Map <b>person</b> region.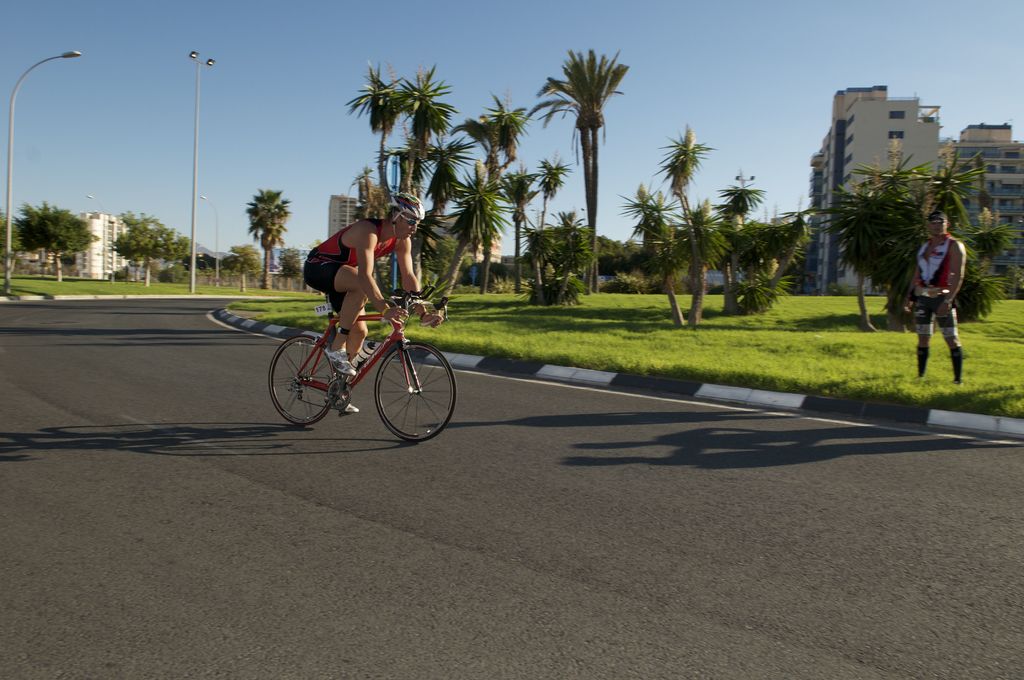
Mapped to l=301, t=189, r=429, b=407.
